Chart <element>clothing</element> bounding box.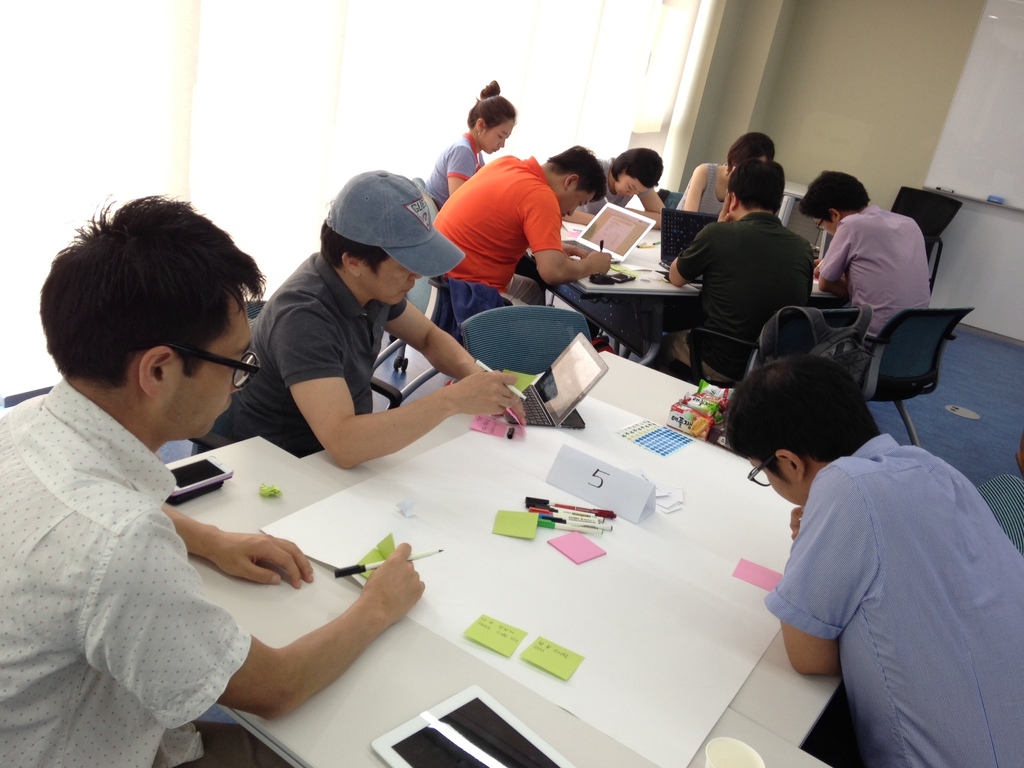
Charted: [179,249,408,463].
